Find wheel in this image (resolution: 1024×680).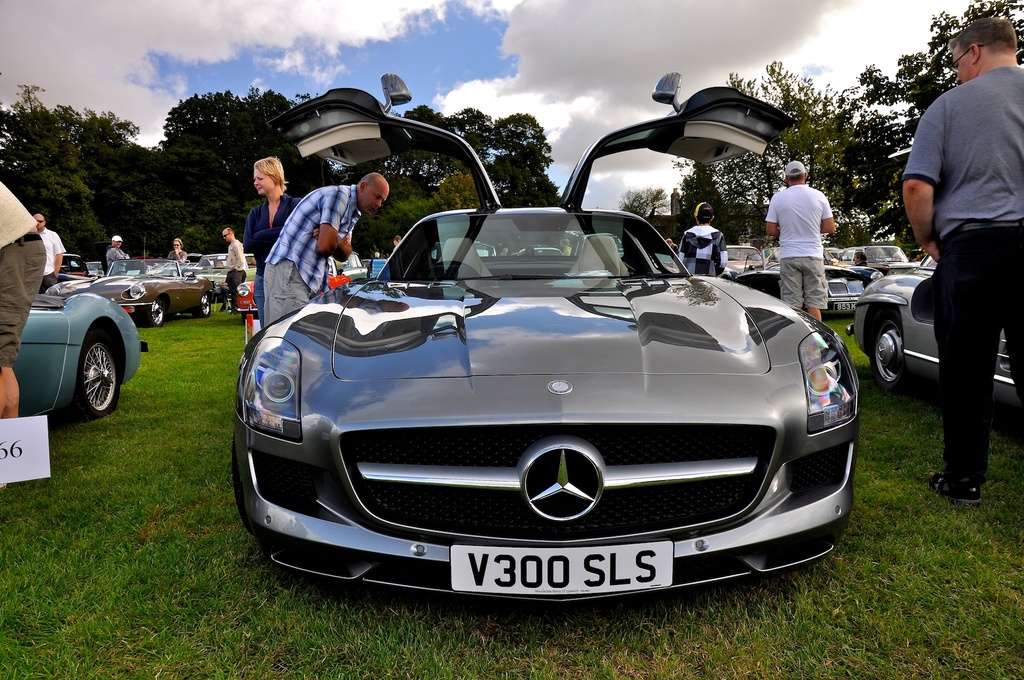
bbox(193, 295, 209, 319).
